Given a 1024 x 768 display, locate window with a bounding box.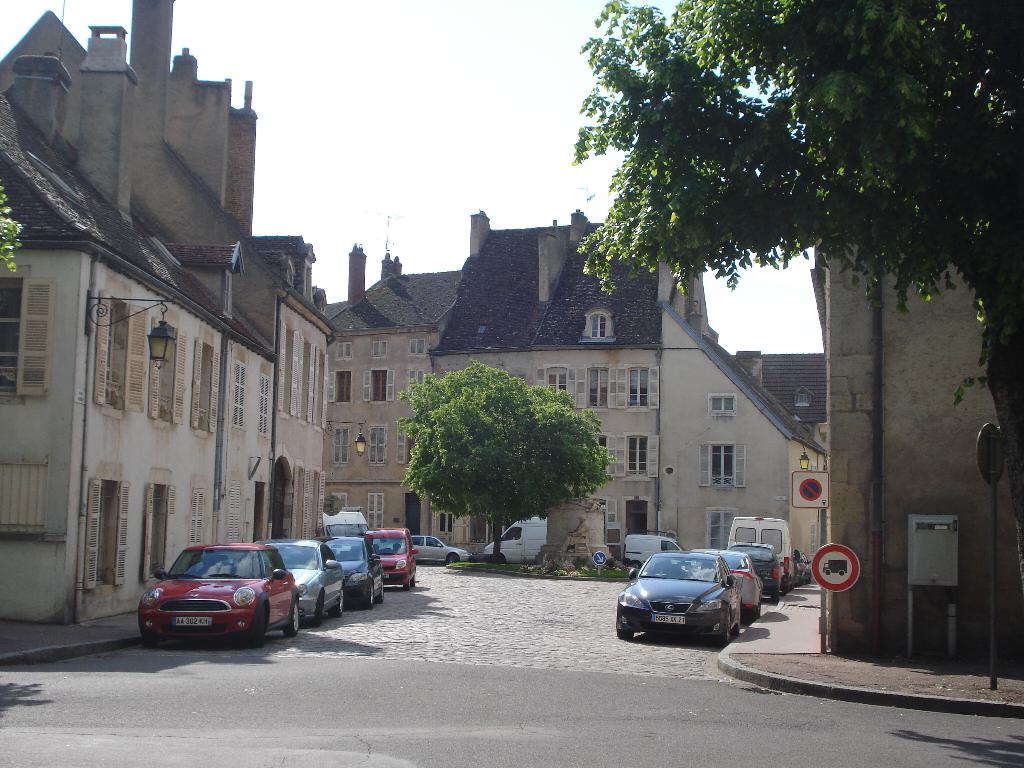
Located: rect(339, 373, 349, 403).
